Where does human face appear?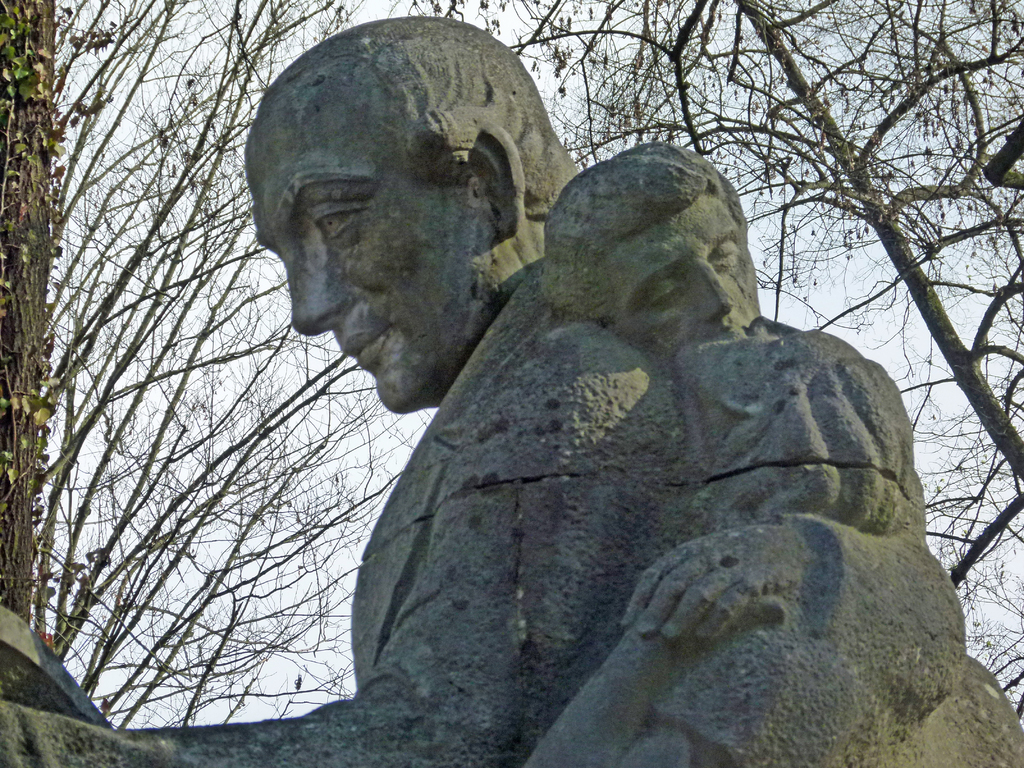
Appears at left=604, top=202, right=758, bottom=346.
